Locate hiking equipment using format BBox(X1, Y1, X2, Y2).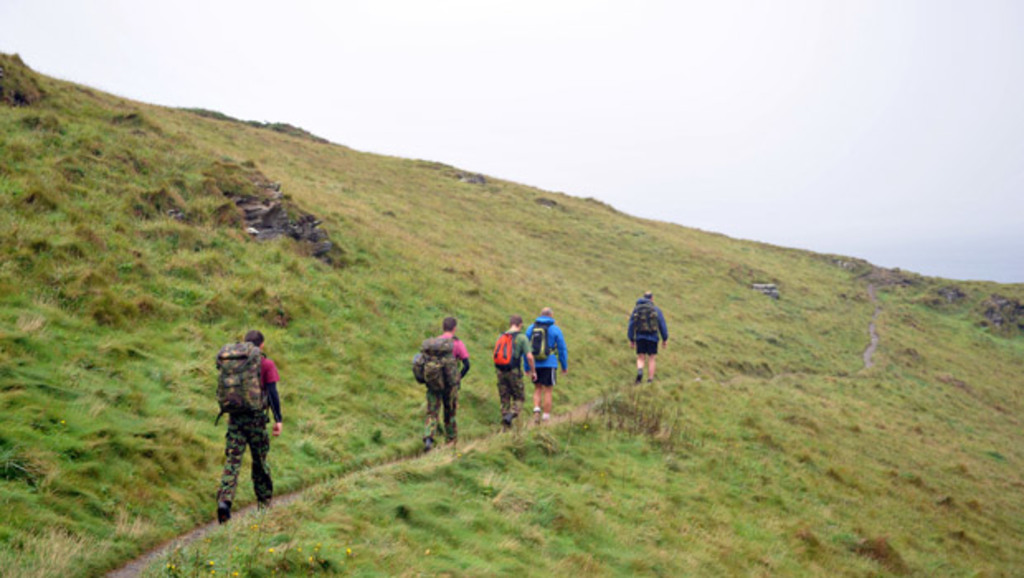
BBox(636, 372, 641, 383).
